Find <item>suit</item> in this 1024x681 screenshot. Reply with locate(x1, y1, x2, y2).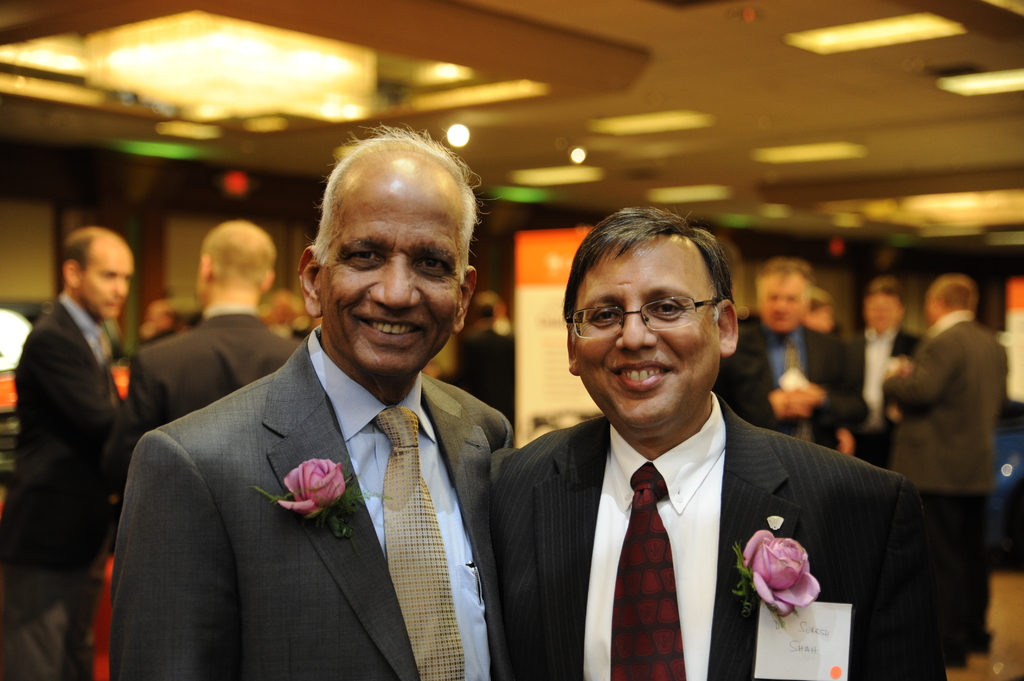
locate(844, 327, 924, 443).
